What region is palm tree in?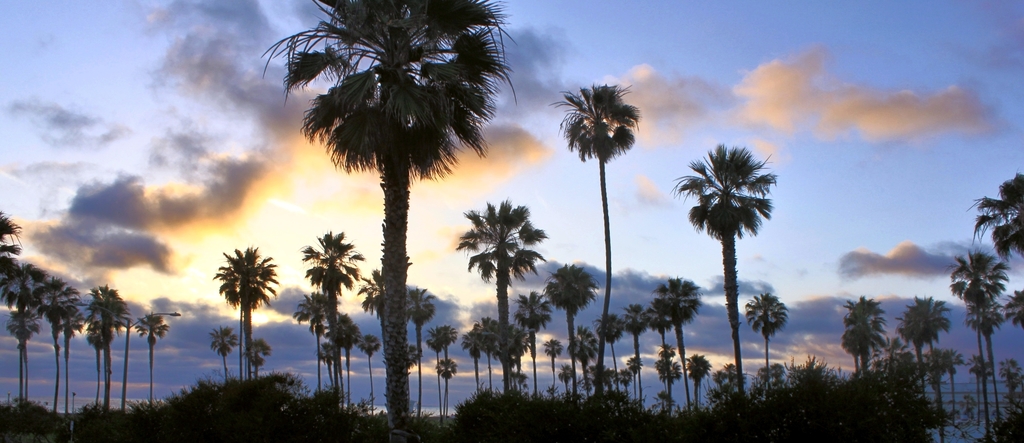
(left=214, top=242, right=278, bottom=374).
